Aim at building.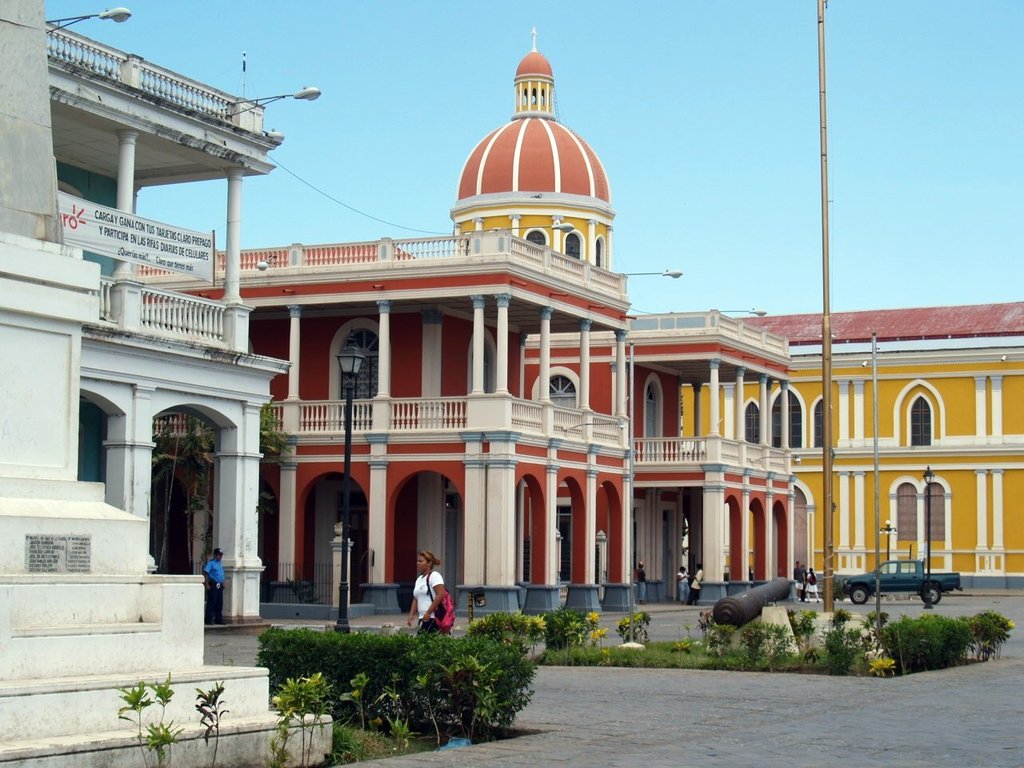
Aimed at <box>41,22,294,642</box>.
